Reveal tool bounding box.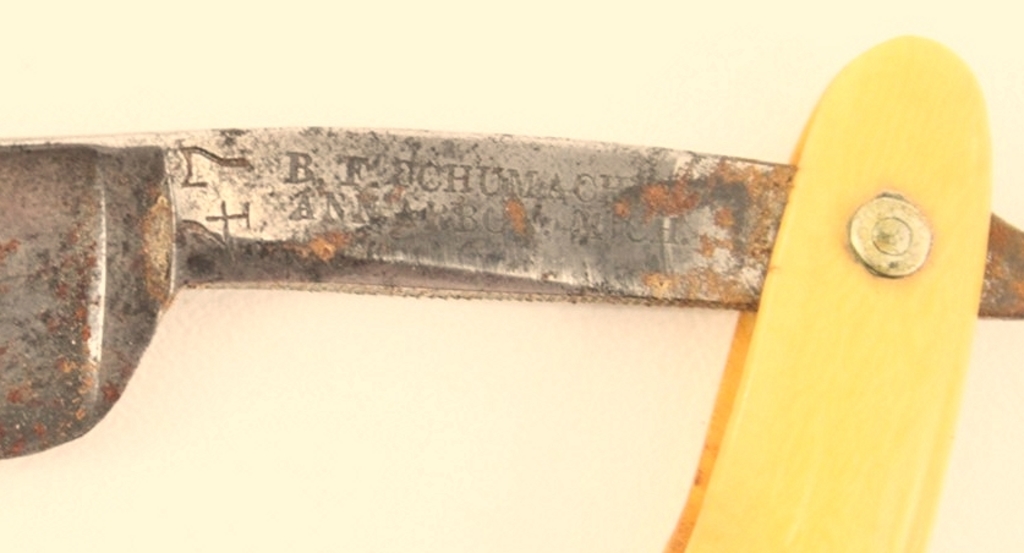
Revealed: <bbox>0, 50, 944, 532</bbox>.
